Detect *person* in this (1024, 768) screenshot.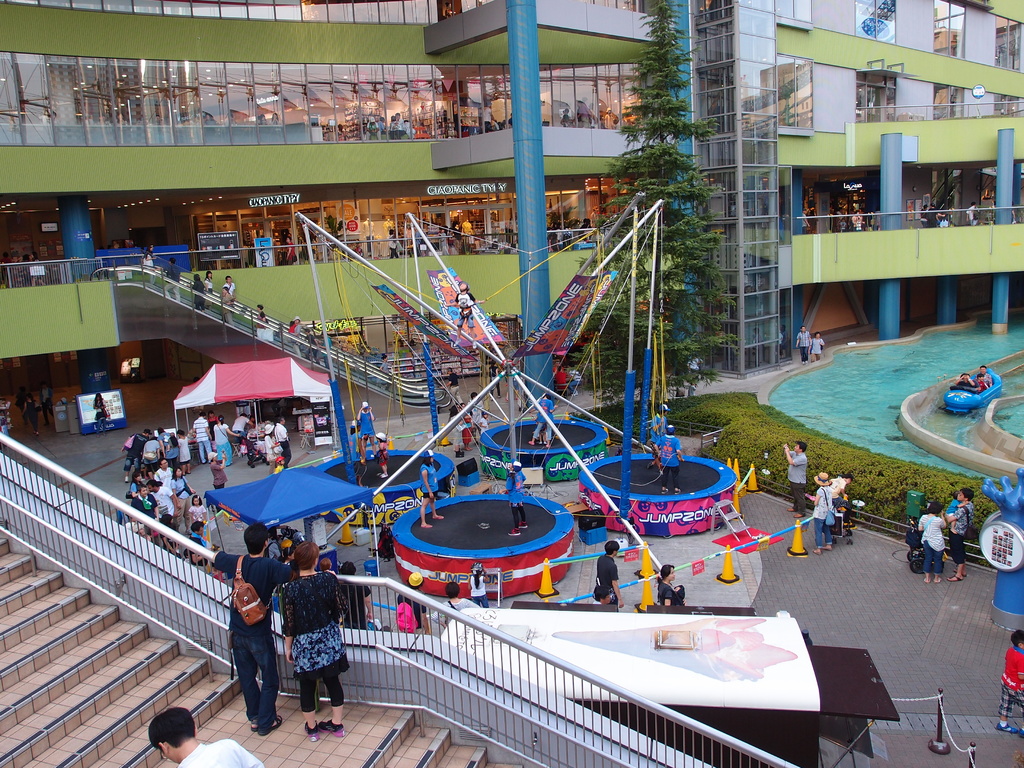
Detection: {"left": 381, "top": 354, "right": 392, "bottom": 391}.
